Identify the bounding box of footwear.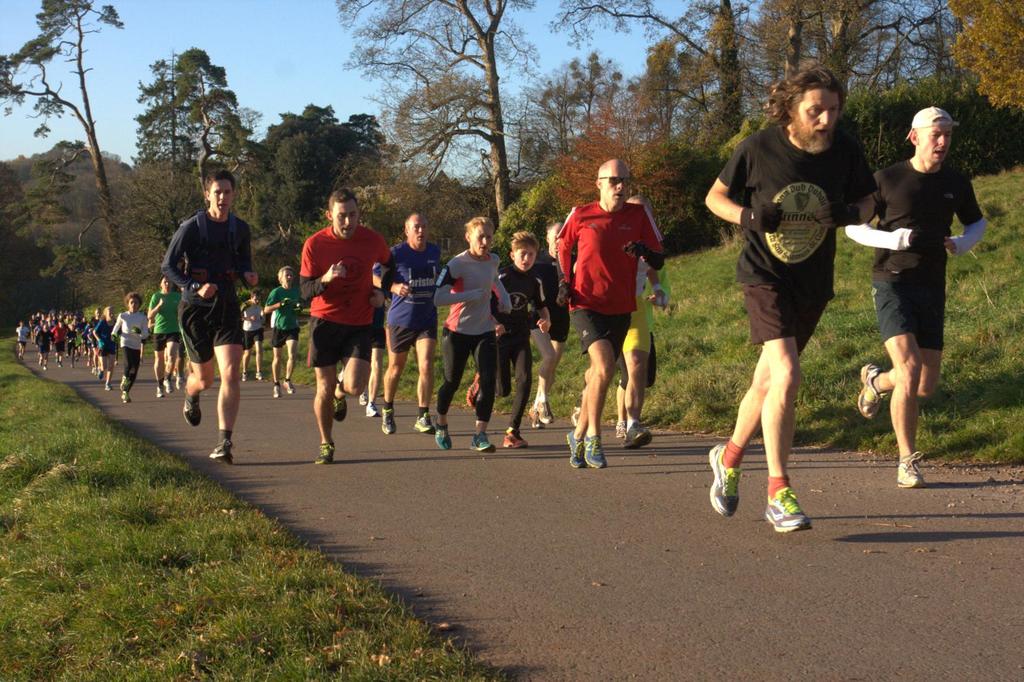
211, 442, 235, 464.
